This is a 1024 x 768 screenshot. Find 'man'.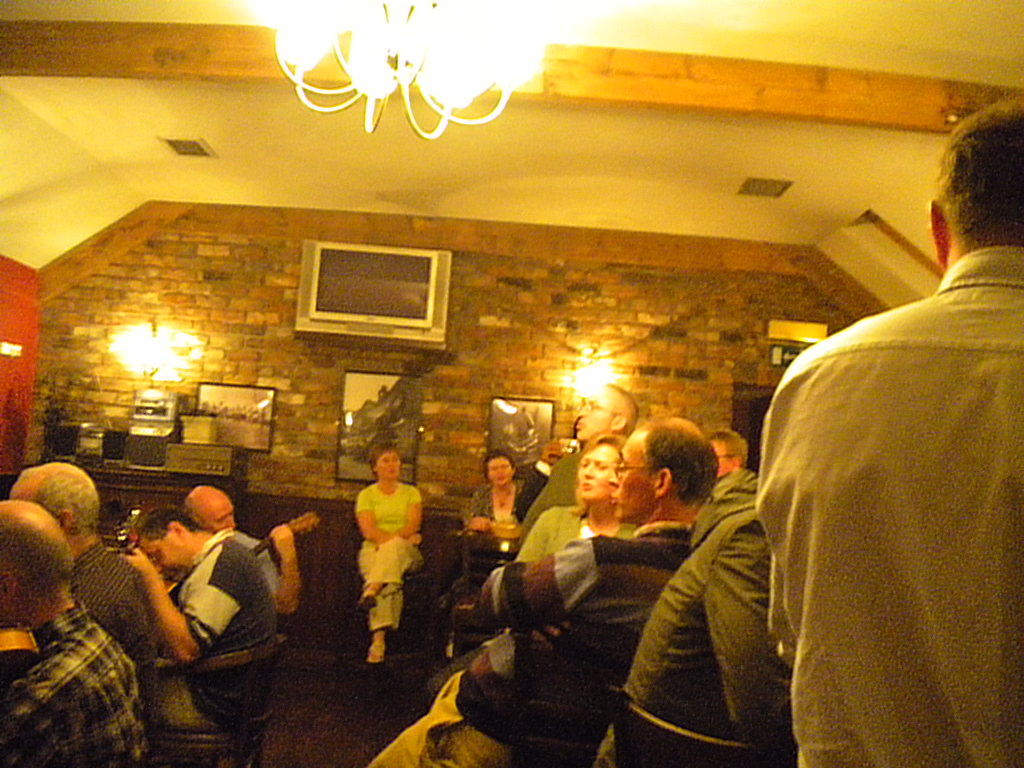
Bounding box: 705, 427, 768, 567.
